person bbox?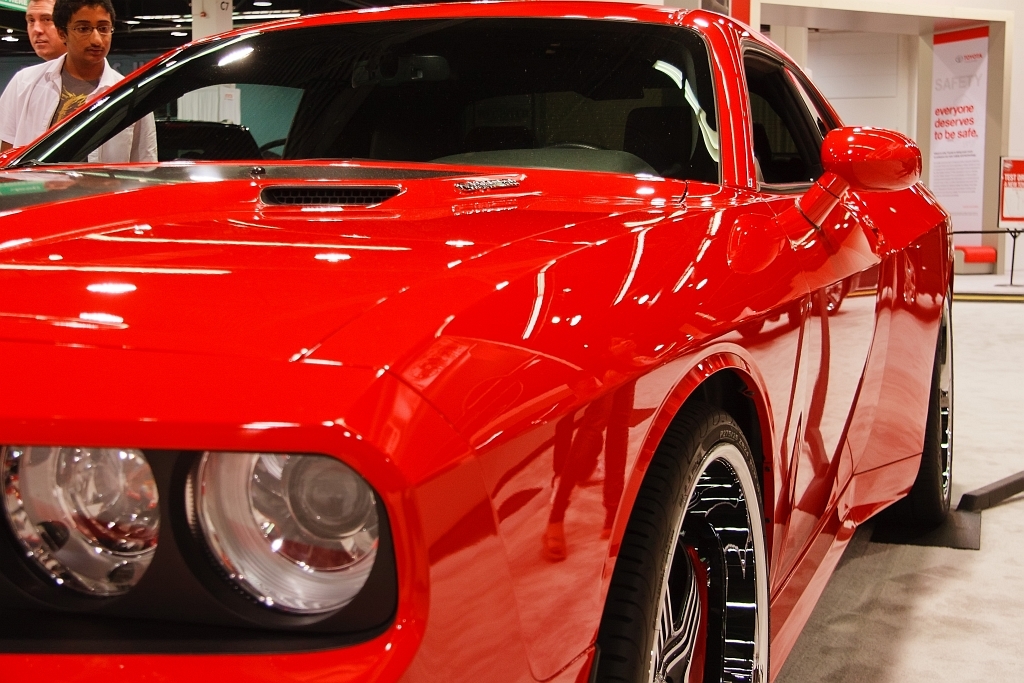
[9, 0, 127, 166]
